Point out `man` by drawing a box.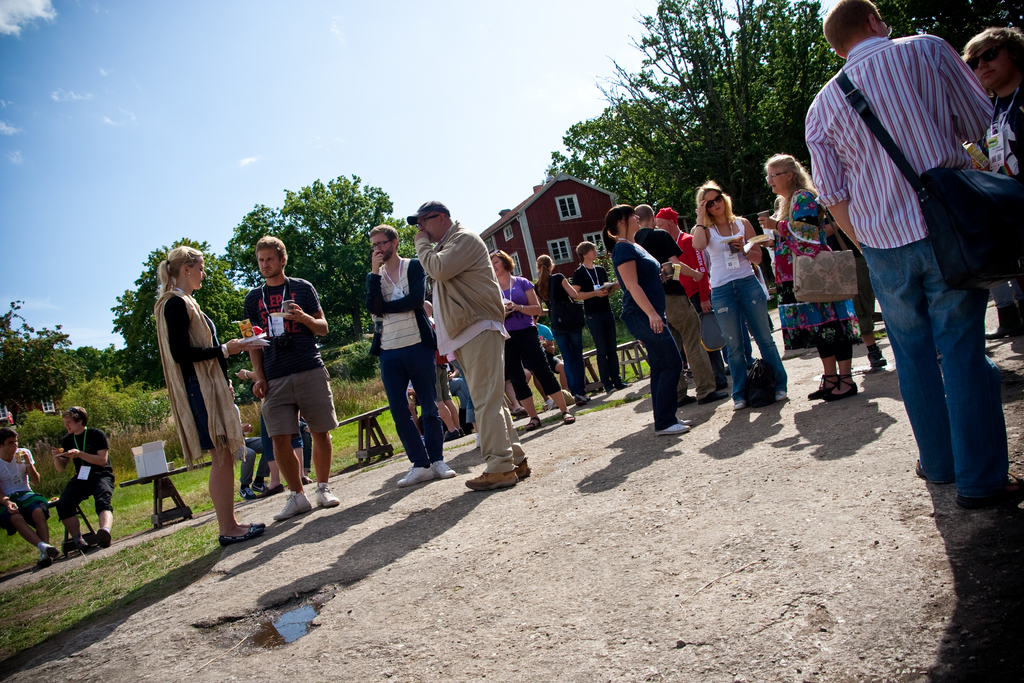
x1=0 y1=429 x2=56 y2=569.
